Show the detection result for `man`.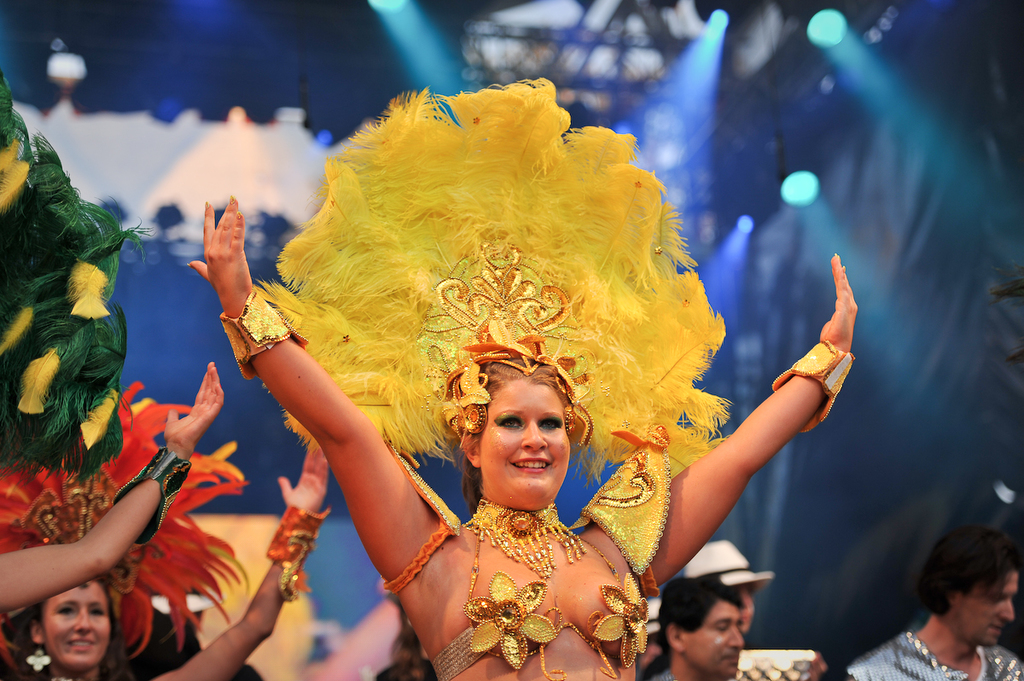
[left=892, top=522, right=1023, bottom=680].
